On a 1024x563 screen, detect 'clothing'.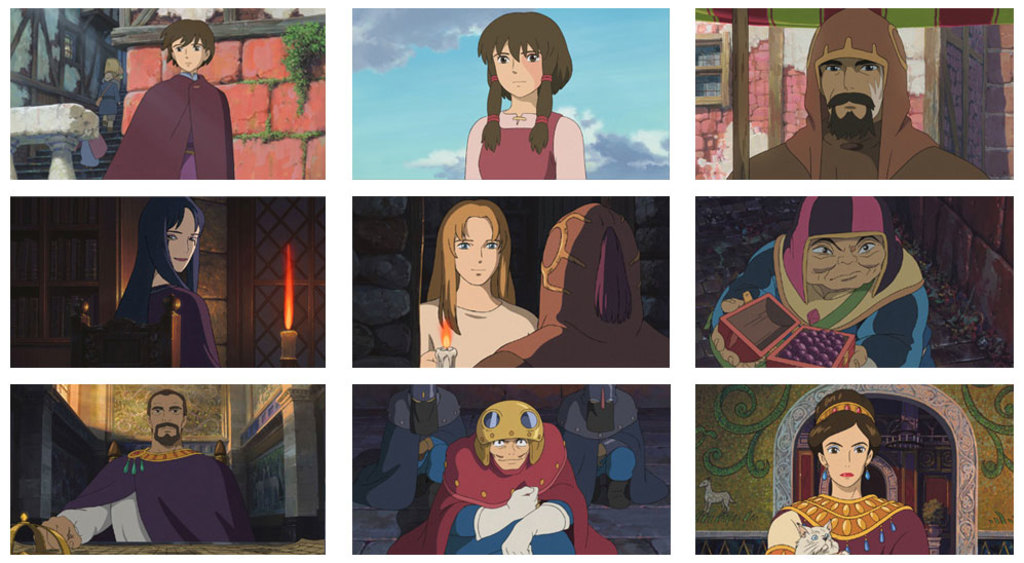
(left=477, top=111, right=562, bottom=180).
